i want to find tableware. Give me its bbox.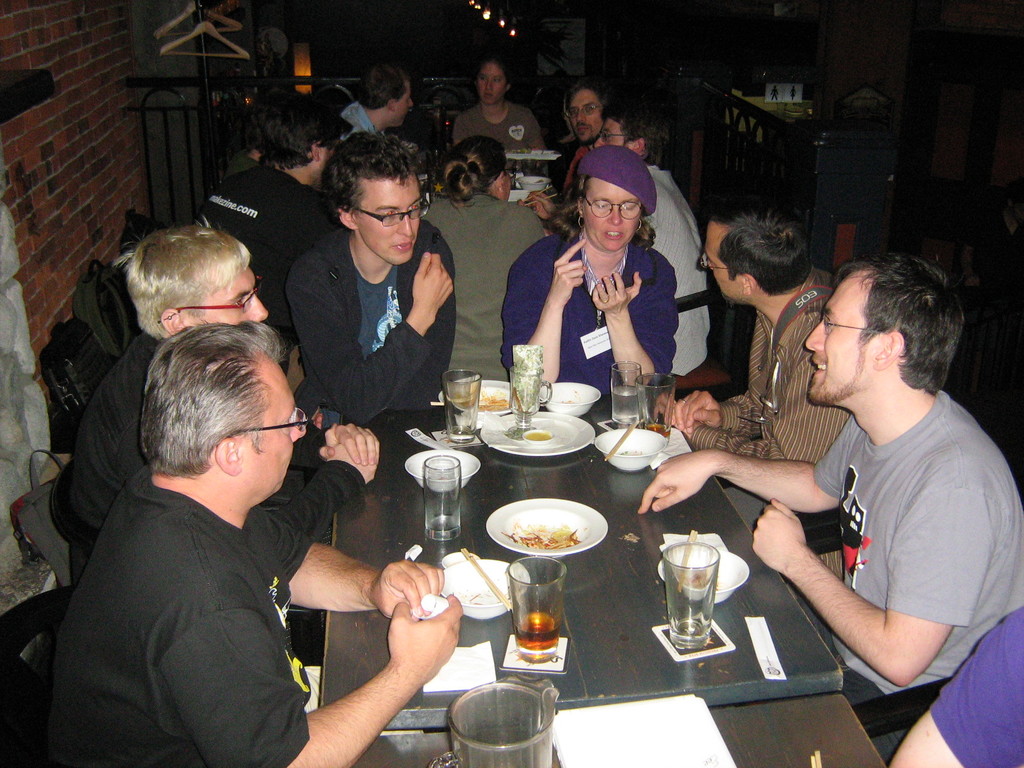
<box>659,543,718,648</box>.
